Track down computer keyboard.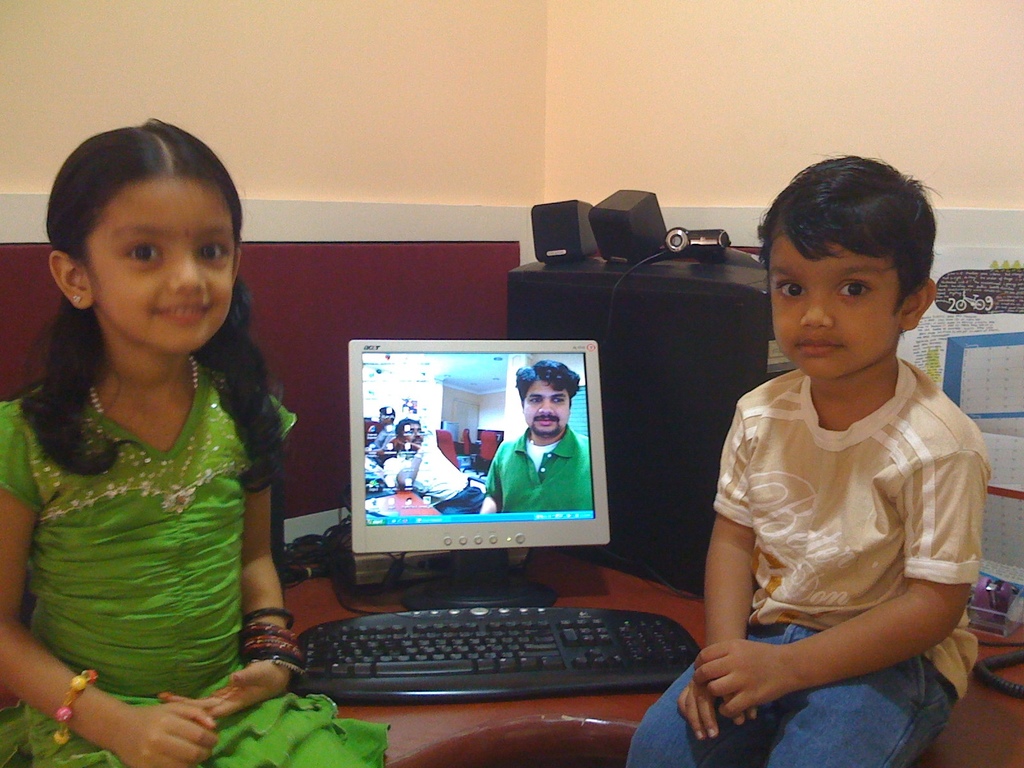
Tracked to 291 602 705 702.
